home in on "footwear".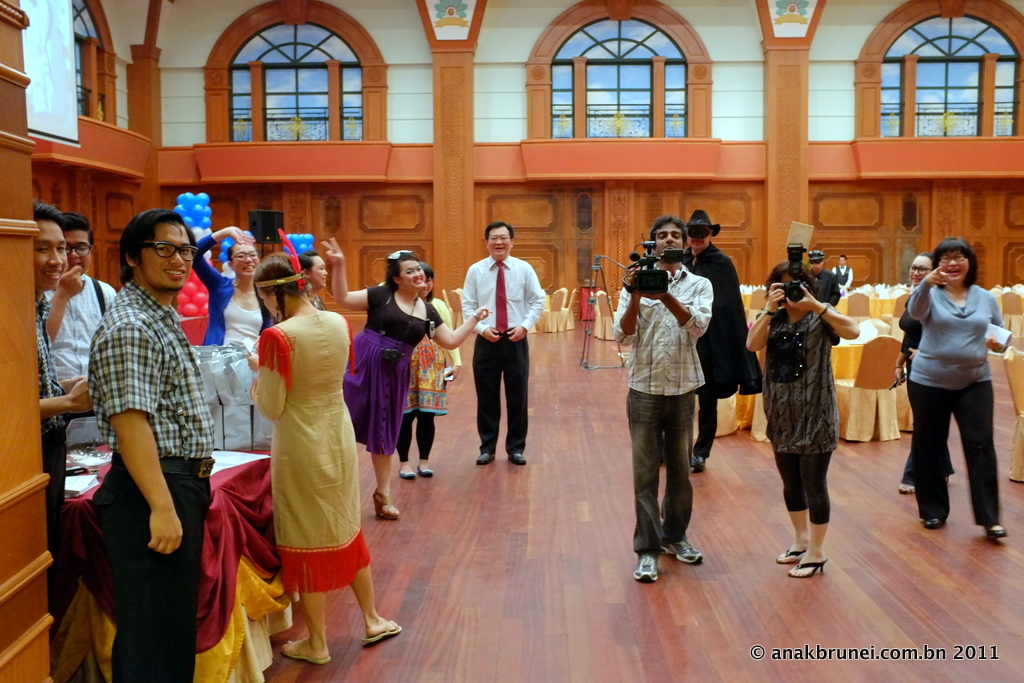
Homed in at (left=984, top=522, right=1009, bottom=538).
